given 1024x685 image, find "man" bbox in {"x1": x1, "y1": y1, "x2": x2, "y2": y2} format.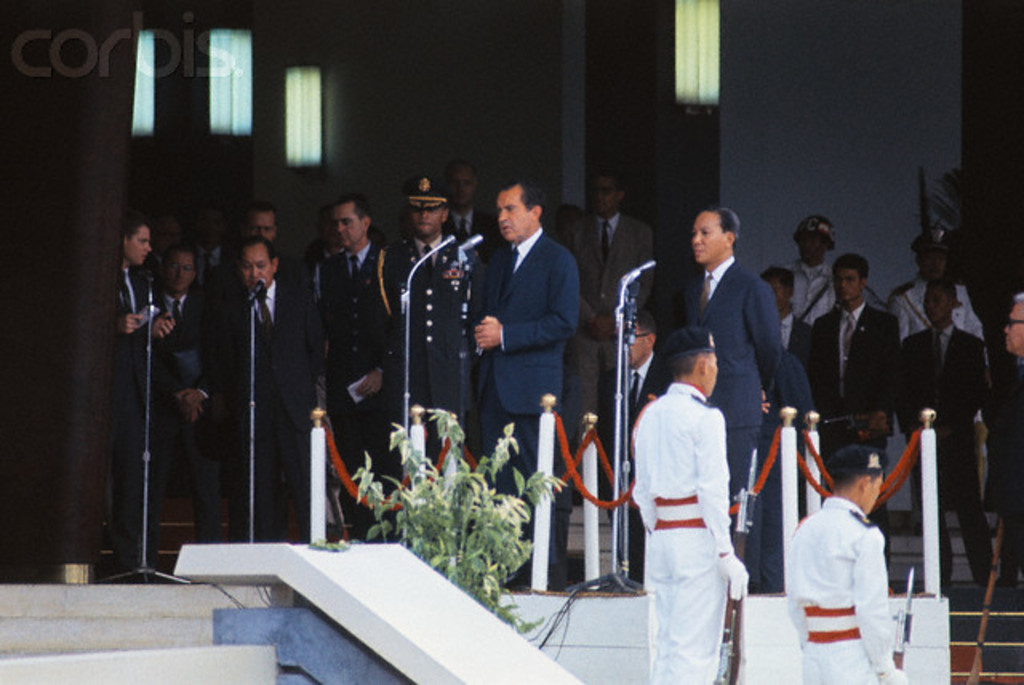
{"x1": 141, "y1": 243, "x2": 218, "y2": 538}.
